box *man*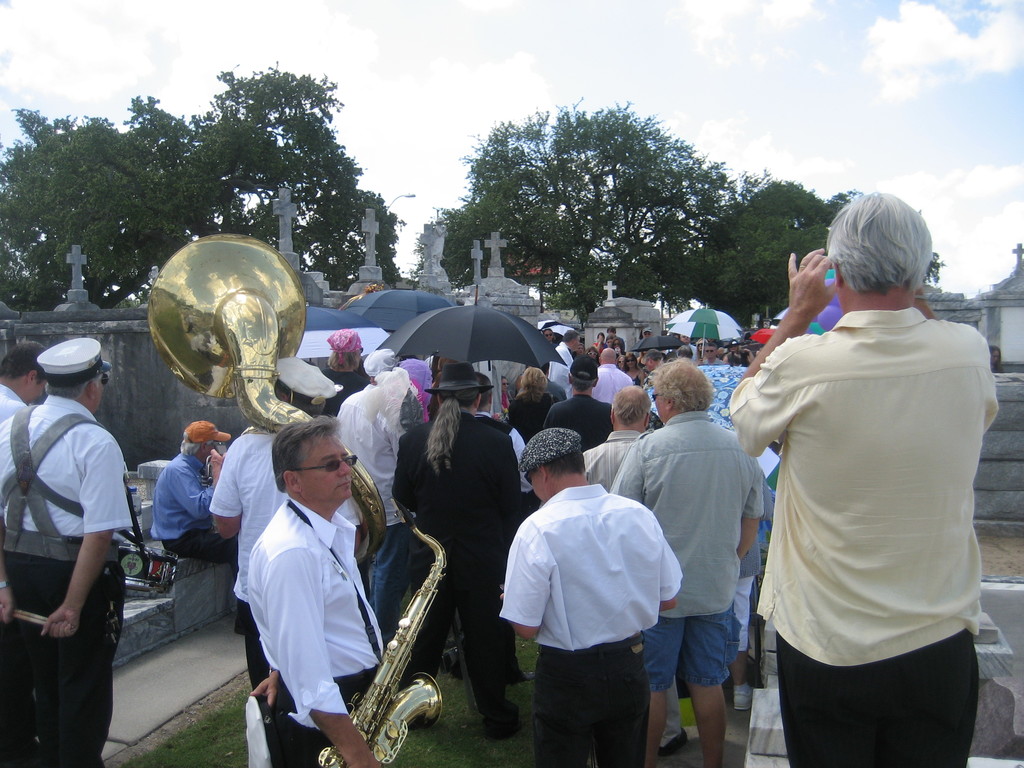
bbox=(605, 326, 621, 344)
